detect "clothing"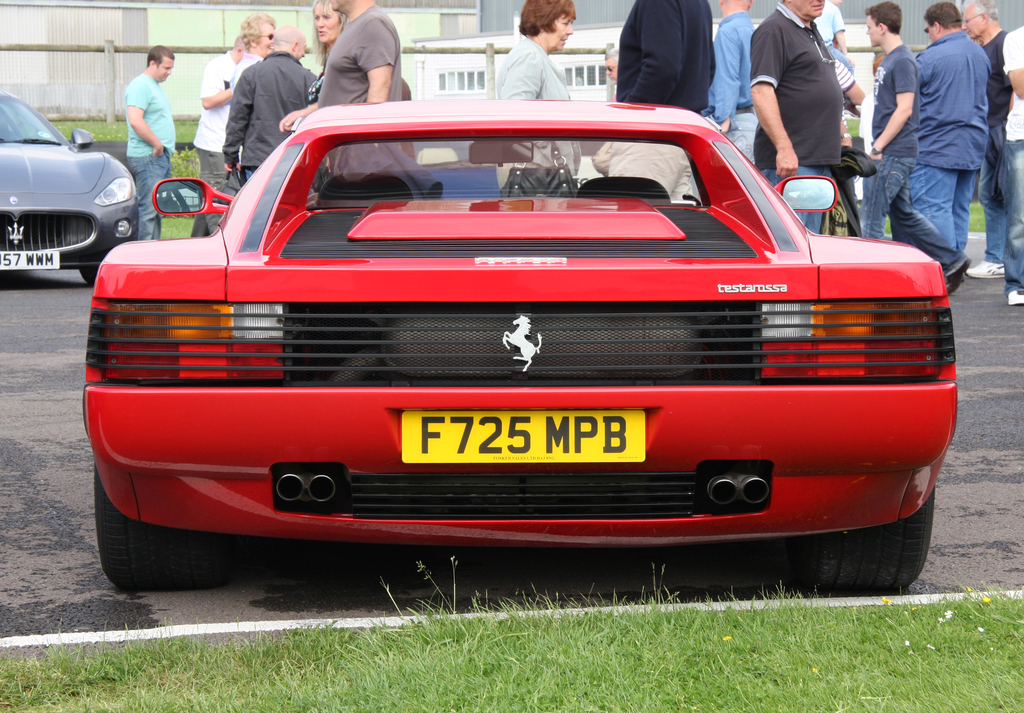
[1008, 29, 1023, 289]
